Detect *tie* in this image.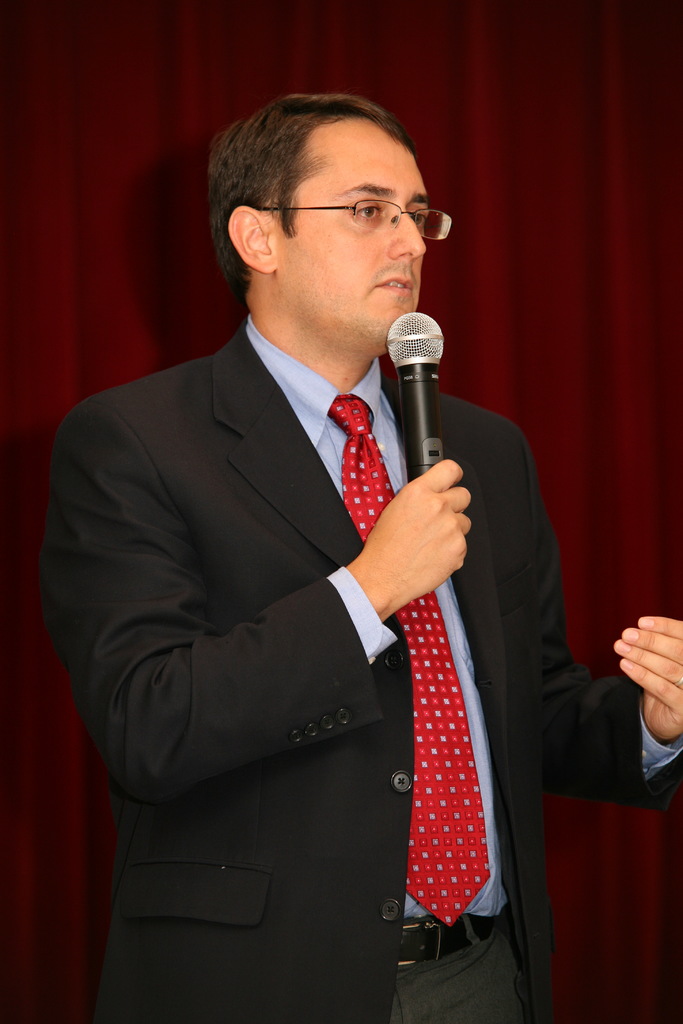
Detection: <region>325, 395, 490, 929</region>.
